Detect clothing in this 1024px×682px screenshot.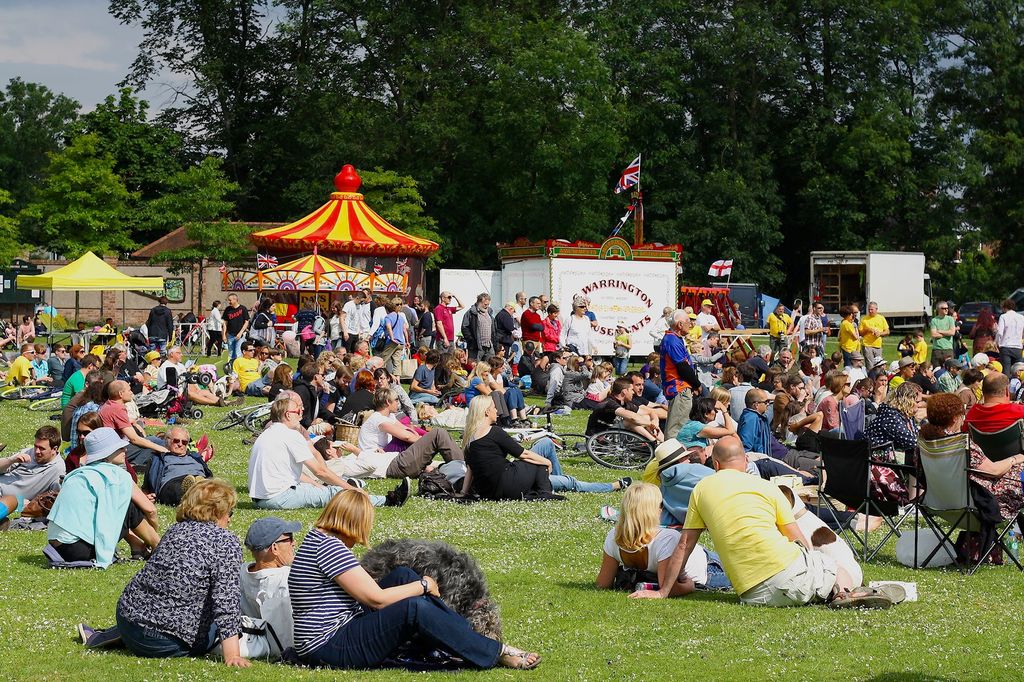
Detection: {"left": 363, "top": 407, "right": 388, "bottom": 447}.
